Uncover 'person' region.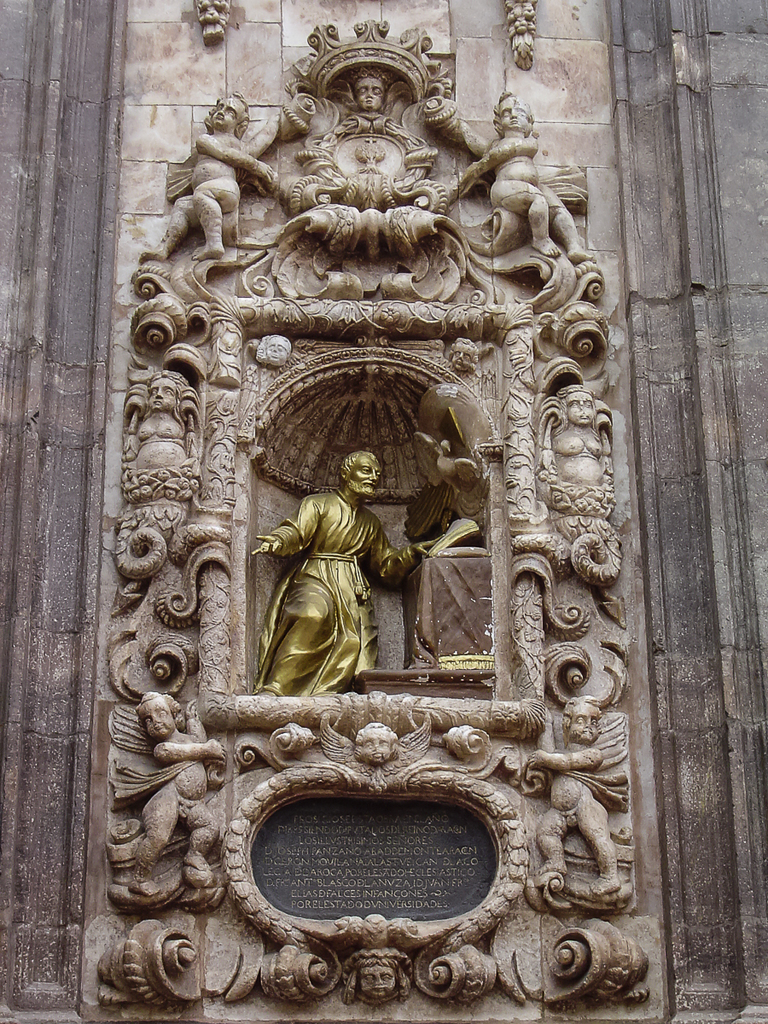
Uncovered: locate(259, 450, 390, 738).
